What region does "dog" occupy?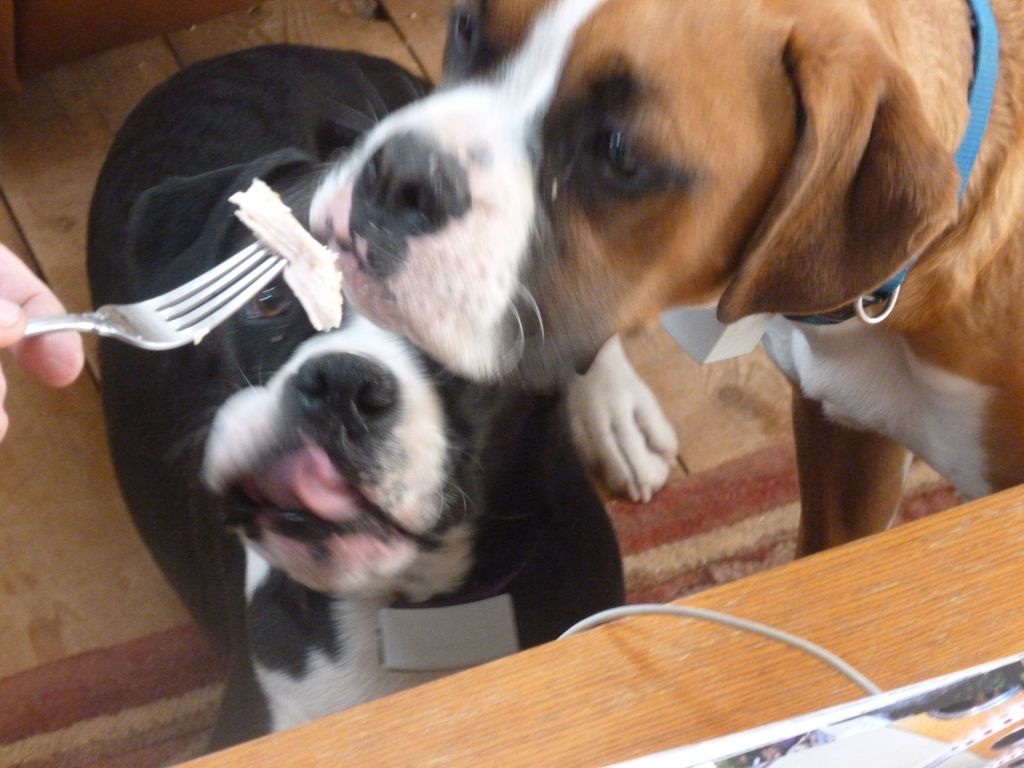
select_region(49, 35, 681, 756).
